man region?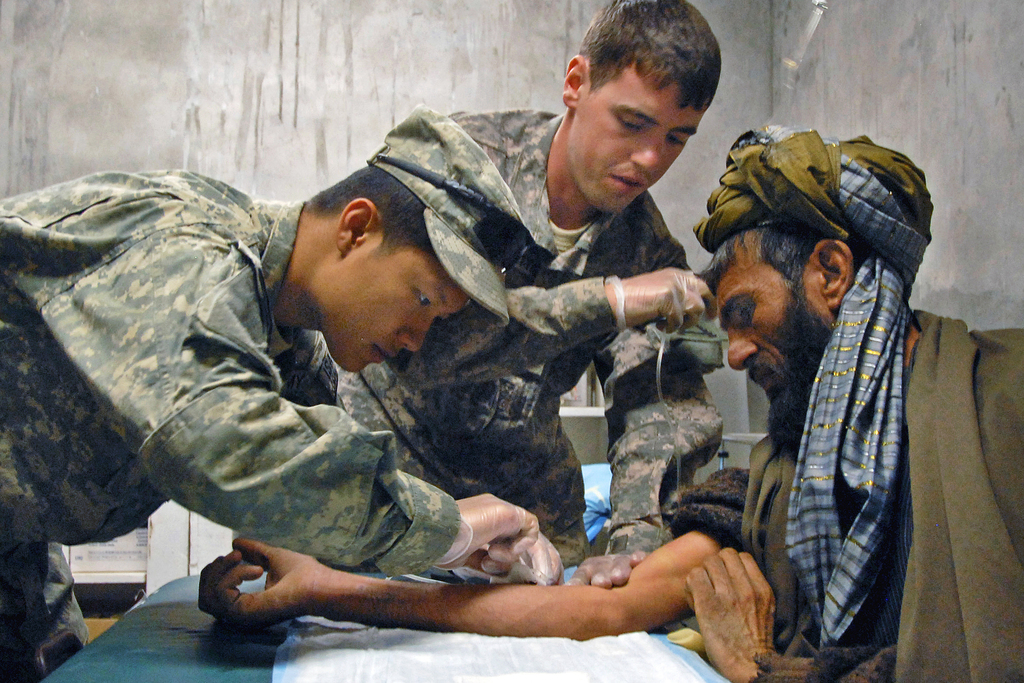
x1=0 y1=105 x2=558 y2=682
